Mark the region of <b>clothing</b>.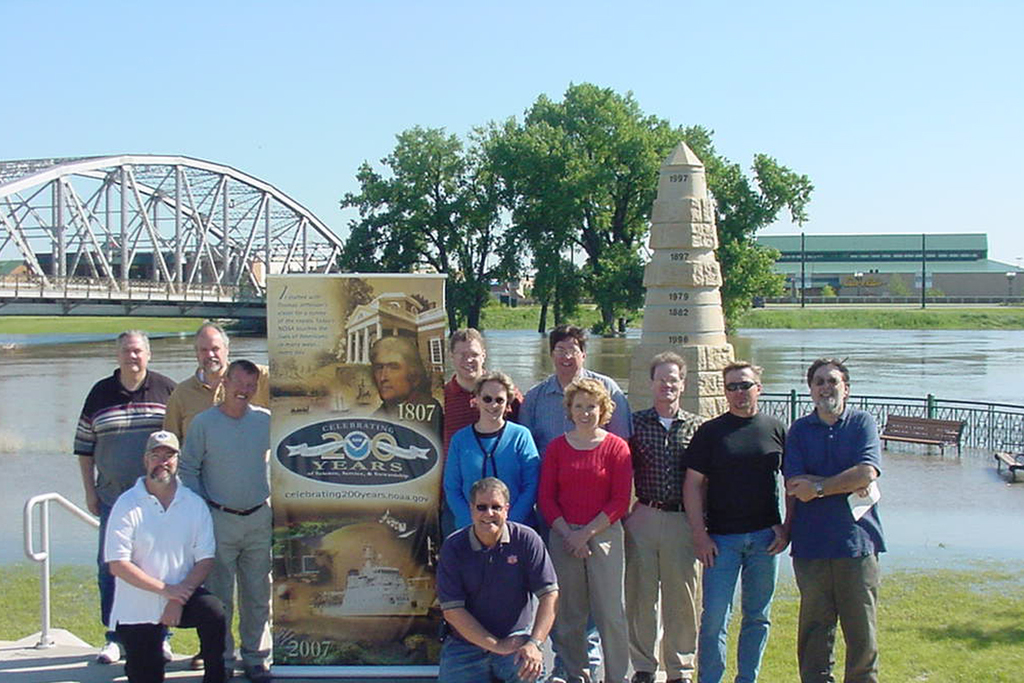
Region: 681 412 787 682.
